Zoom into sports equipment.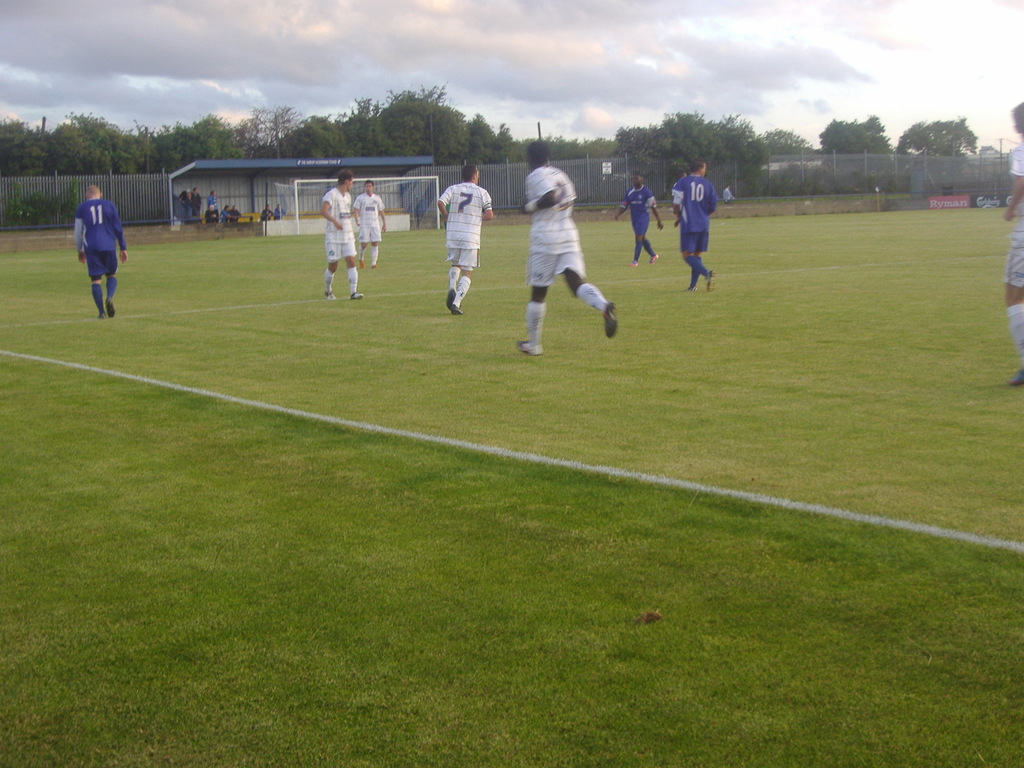
Zoom target: crop(347, 291, 365, 300).
